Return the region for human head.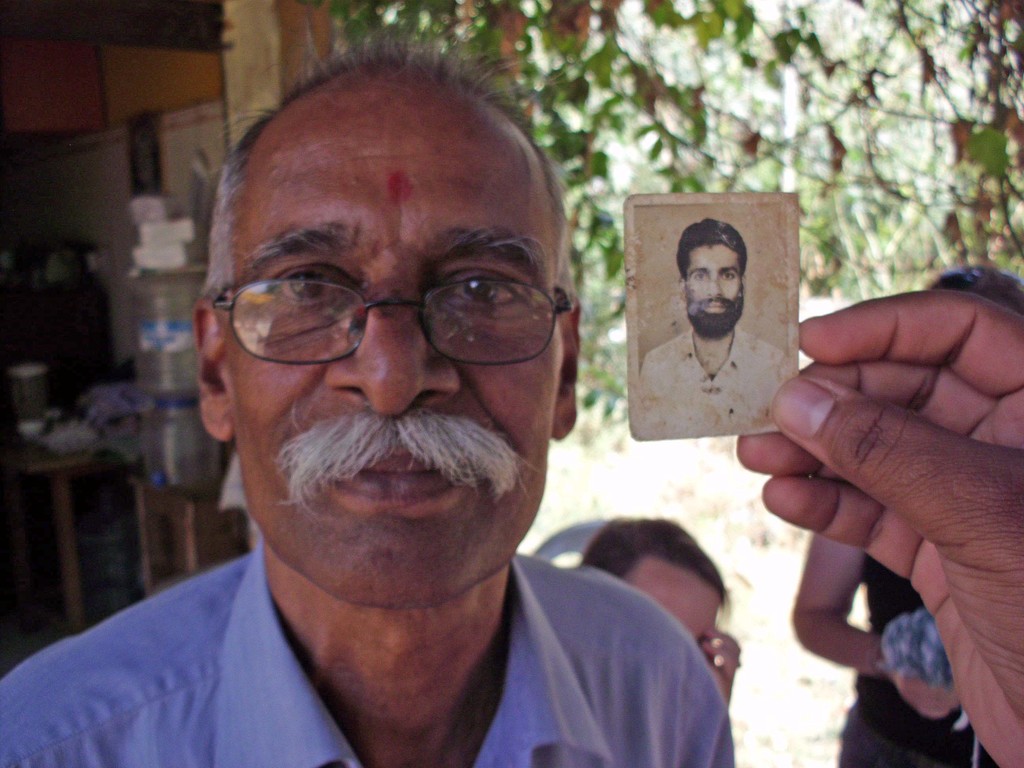
{"x1": 675, "y1": 220, "x2": 749, "y2": 338}.
